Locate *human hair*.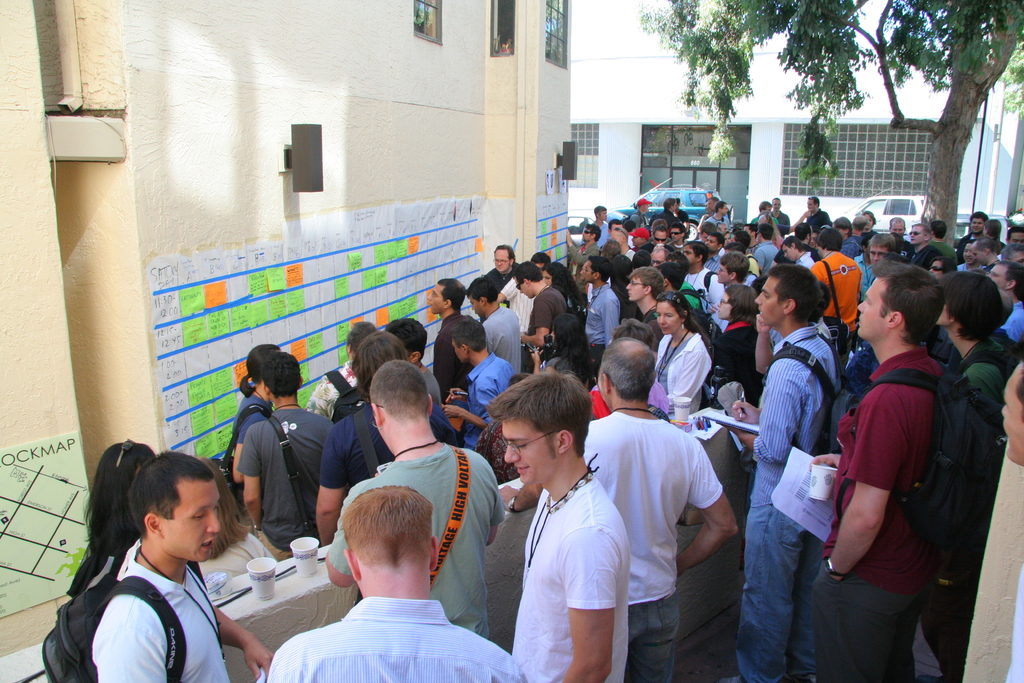
Bounding box: <box>682,240,710,265</box>.
